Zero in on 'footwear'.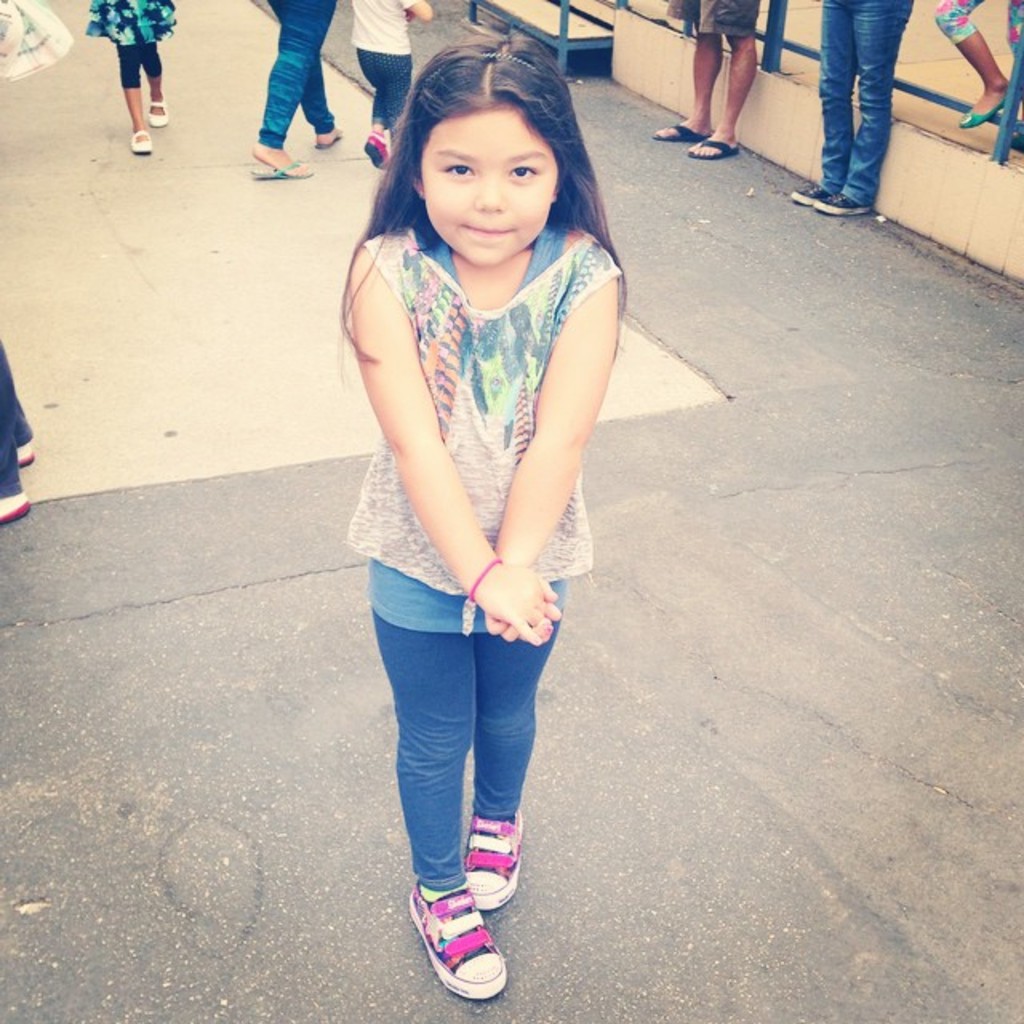
Zeroed in: locate(686, 142, 741, 160).
